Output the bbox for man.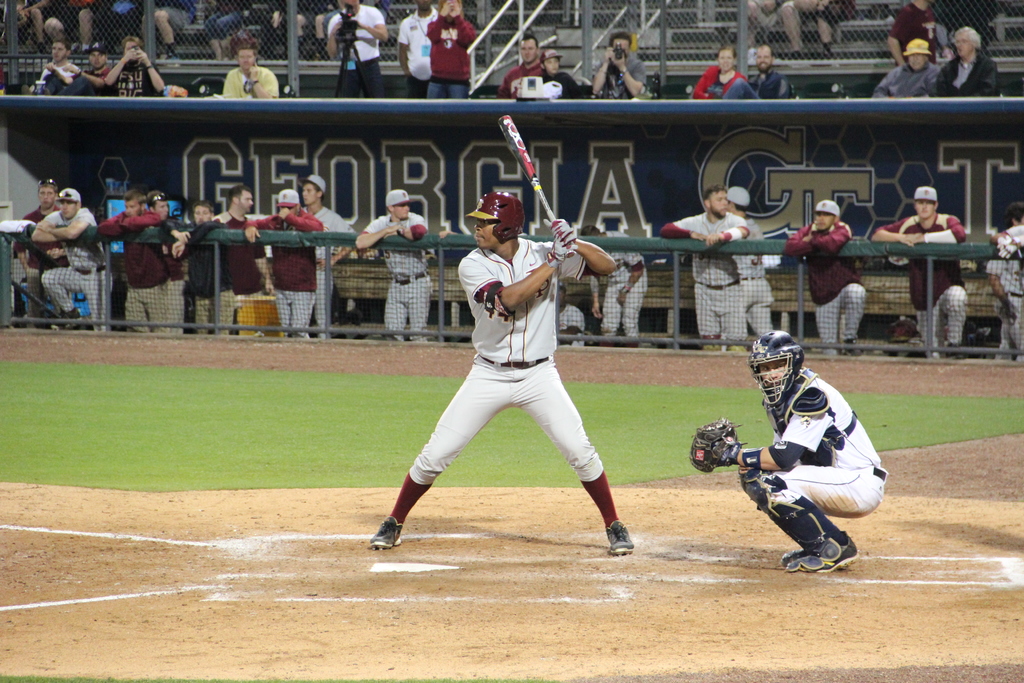
721 44 781 98.
